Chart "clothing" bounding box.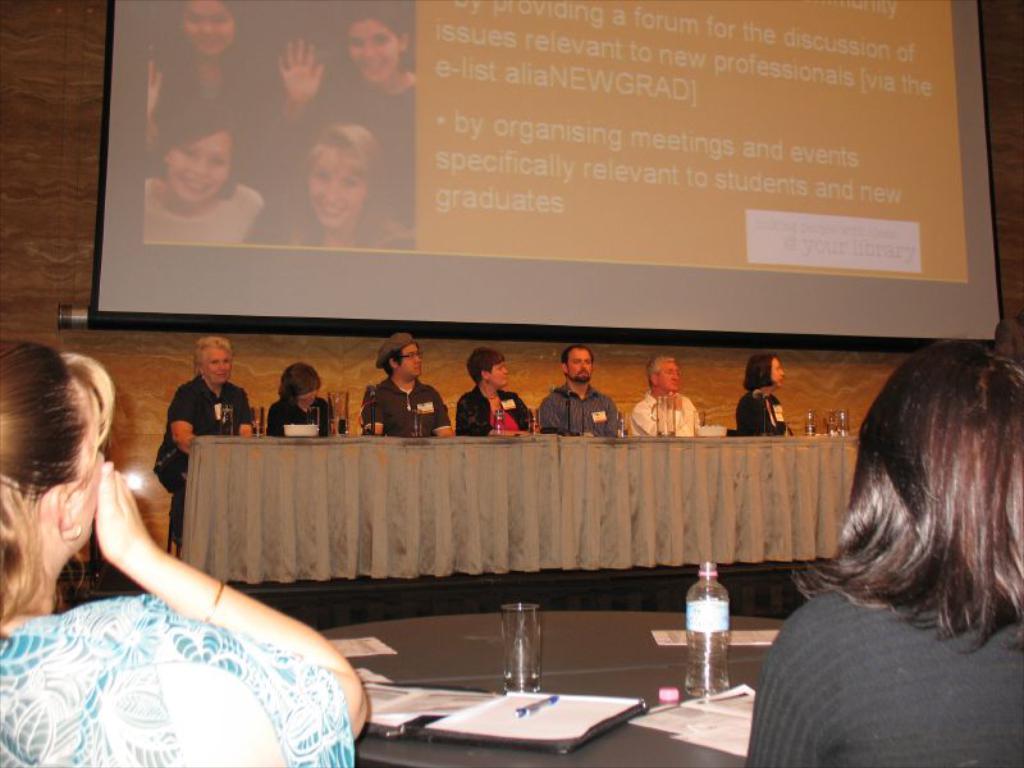
Charted: 535, 378, 628, 445.
